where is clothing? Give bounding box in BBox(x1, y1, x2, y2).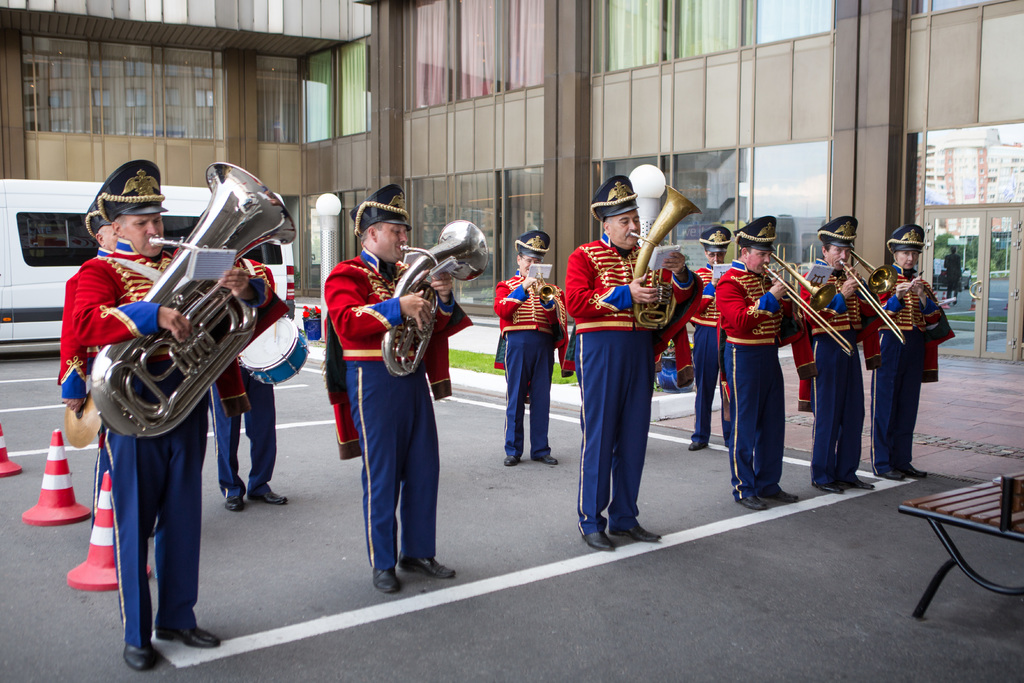
BBox(874, 267, 961, 482).
